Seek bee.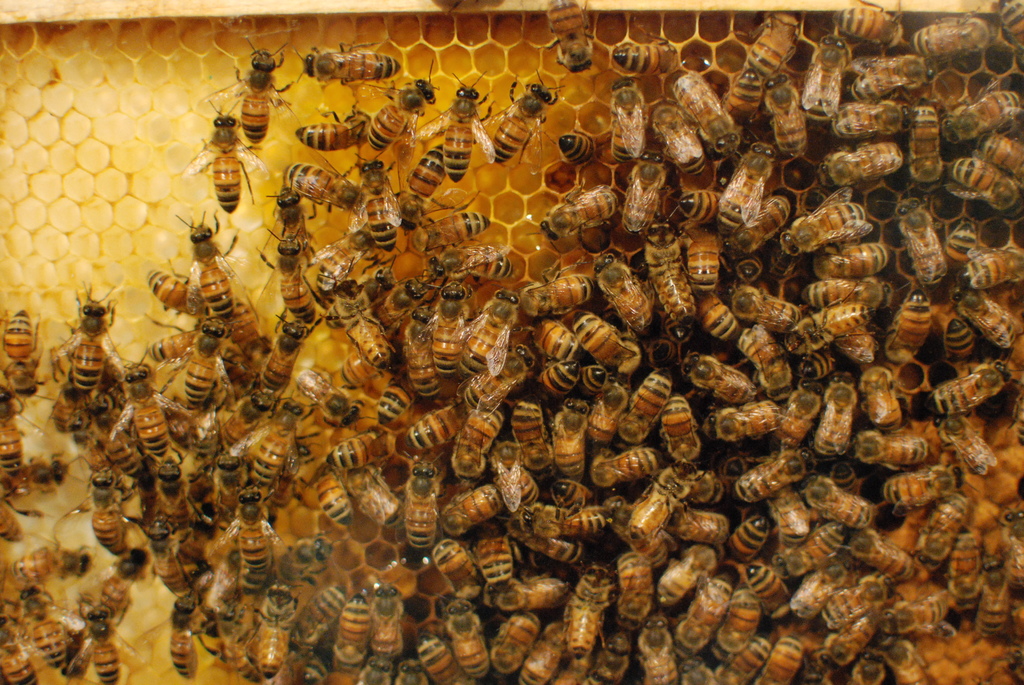
451,395,508,484.
